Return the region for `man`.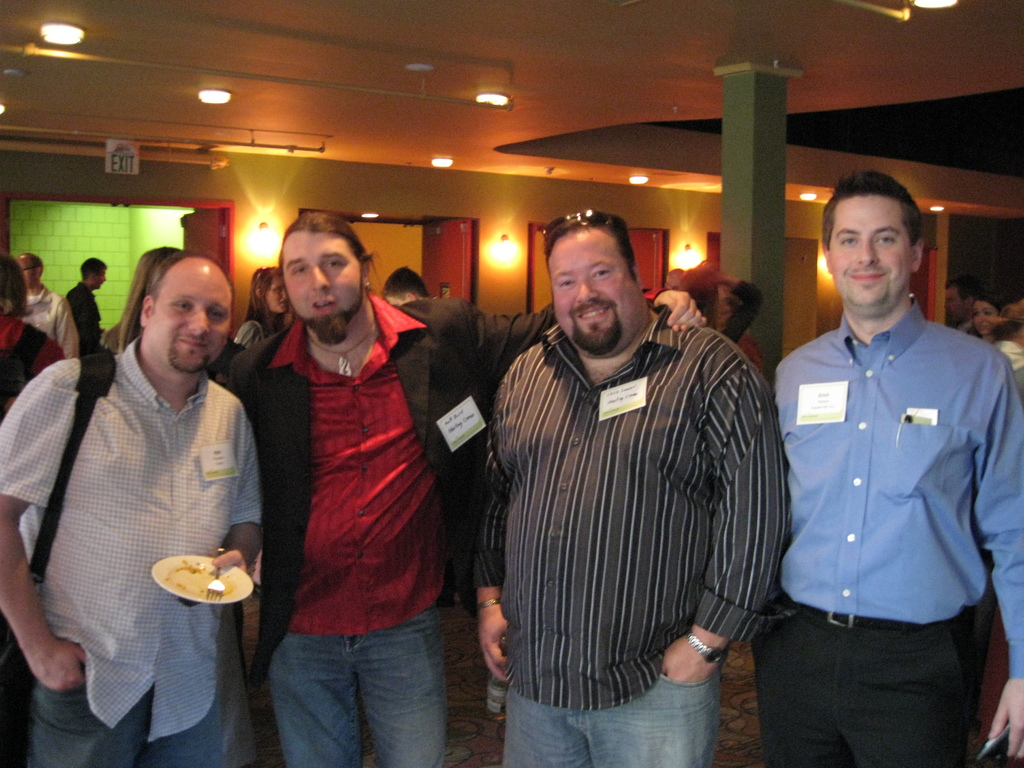
(0, 252, 268, 767).
